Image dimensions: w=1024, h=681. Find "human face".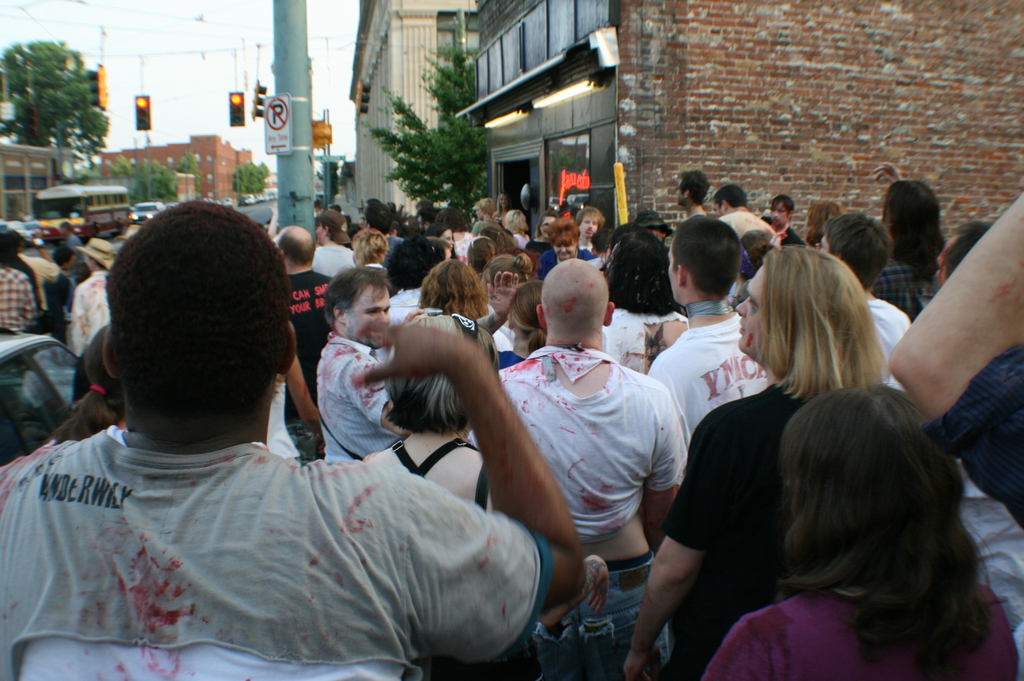
769/200/790/228.
